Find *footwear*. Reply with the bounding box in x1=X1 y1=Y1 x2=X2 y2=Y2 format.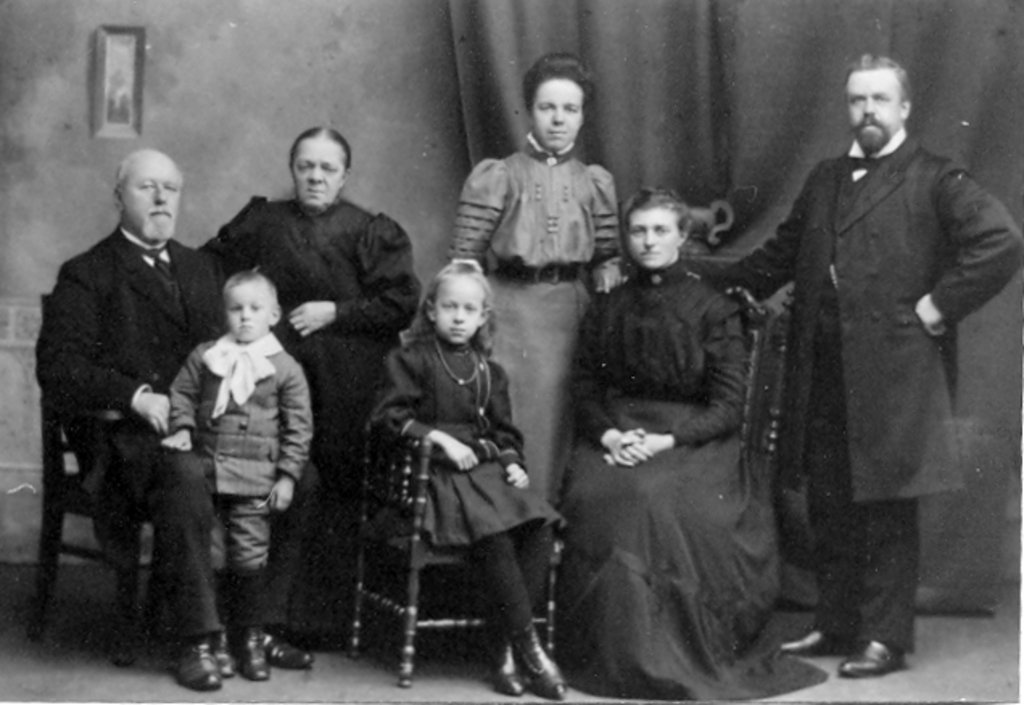
x1=270 y1=645 x2=319 y2=671.
